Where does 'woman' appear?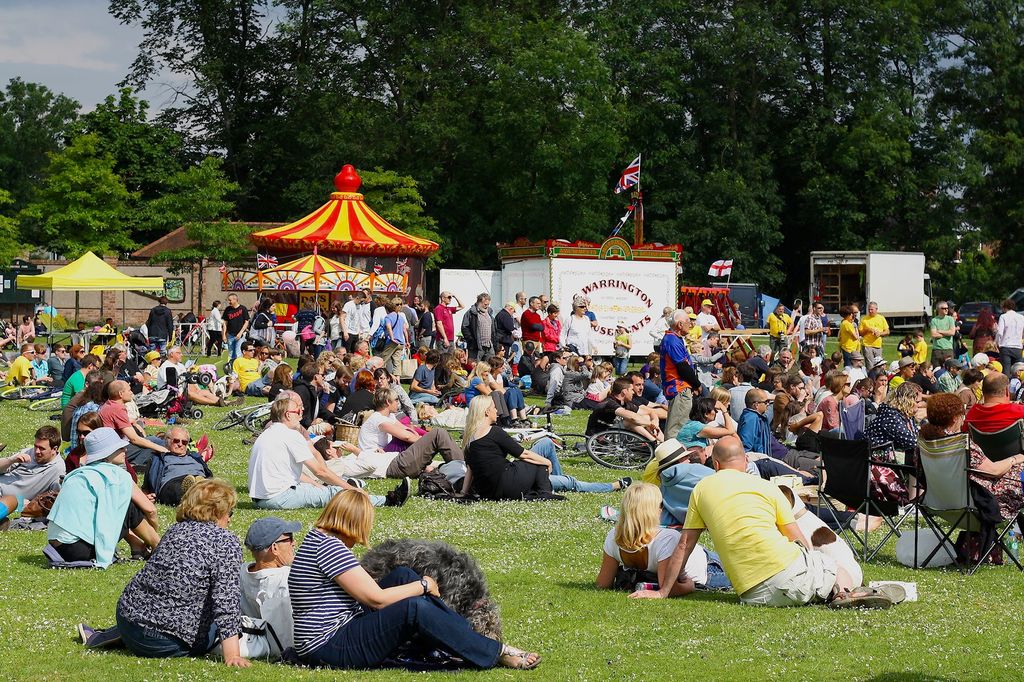
Appears at crop(845, 376, 872, 406).
